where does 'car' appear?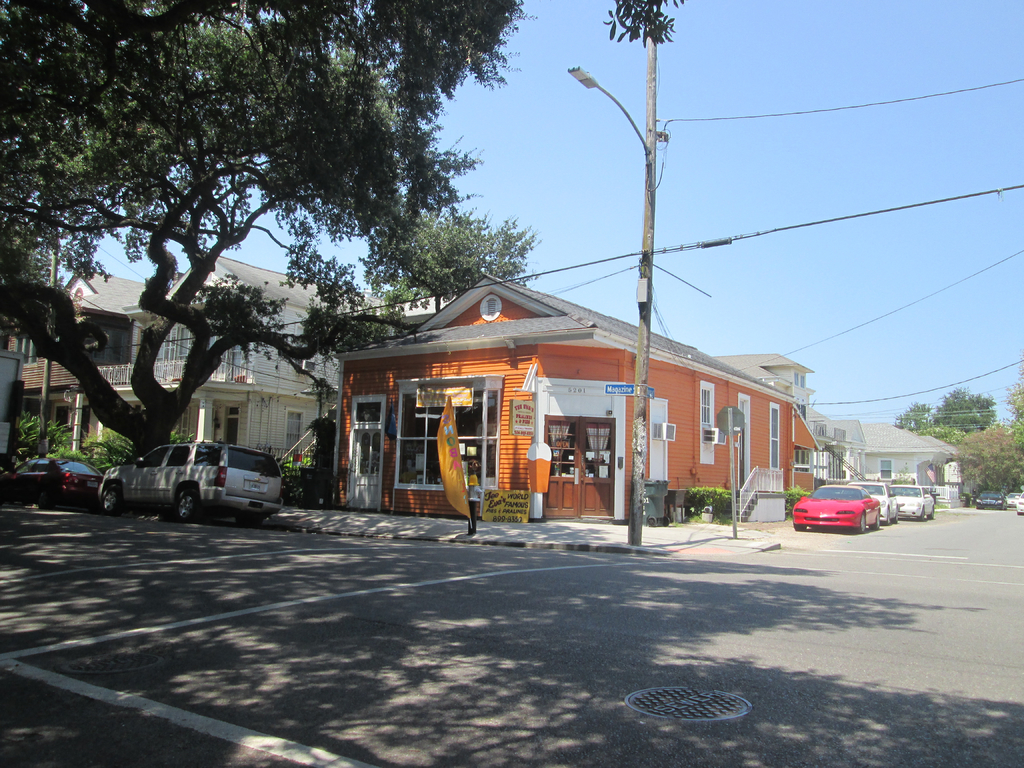
Appears at detection(1, 454, 107, 504).
